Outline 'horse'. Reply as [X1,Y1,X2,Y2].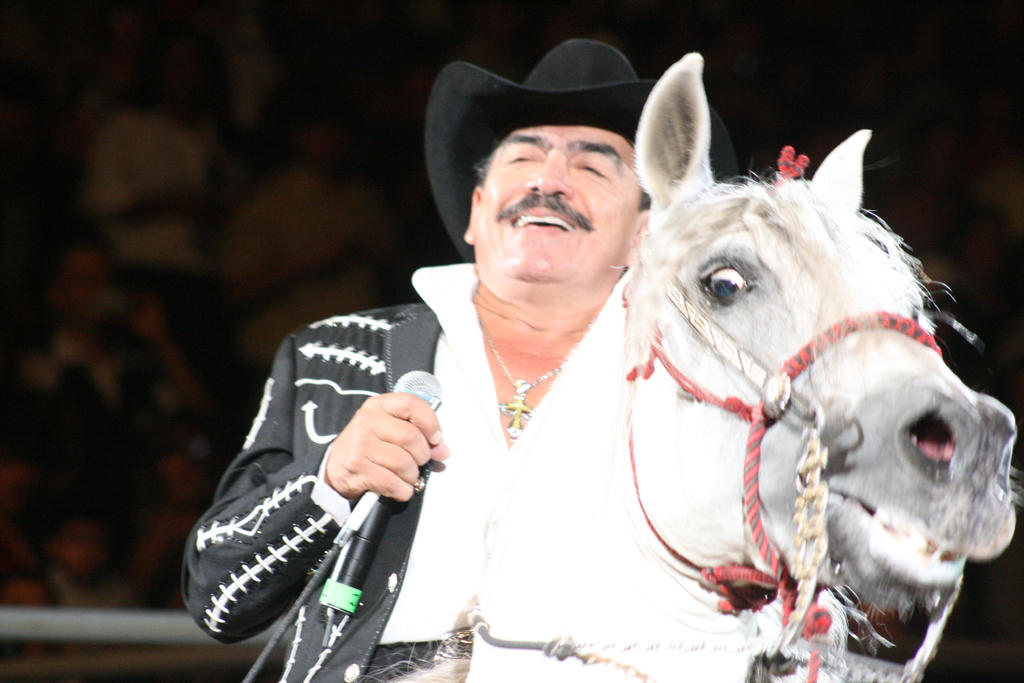
[364,51,1022,682].
